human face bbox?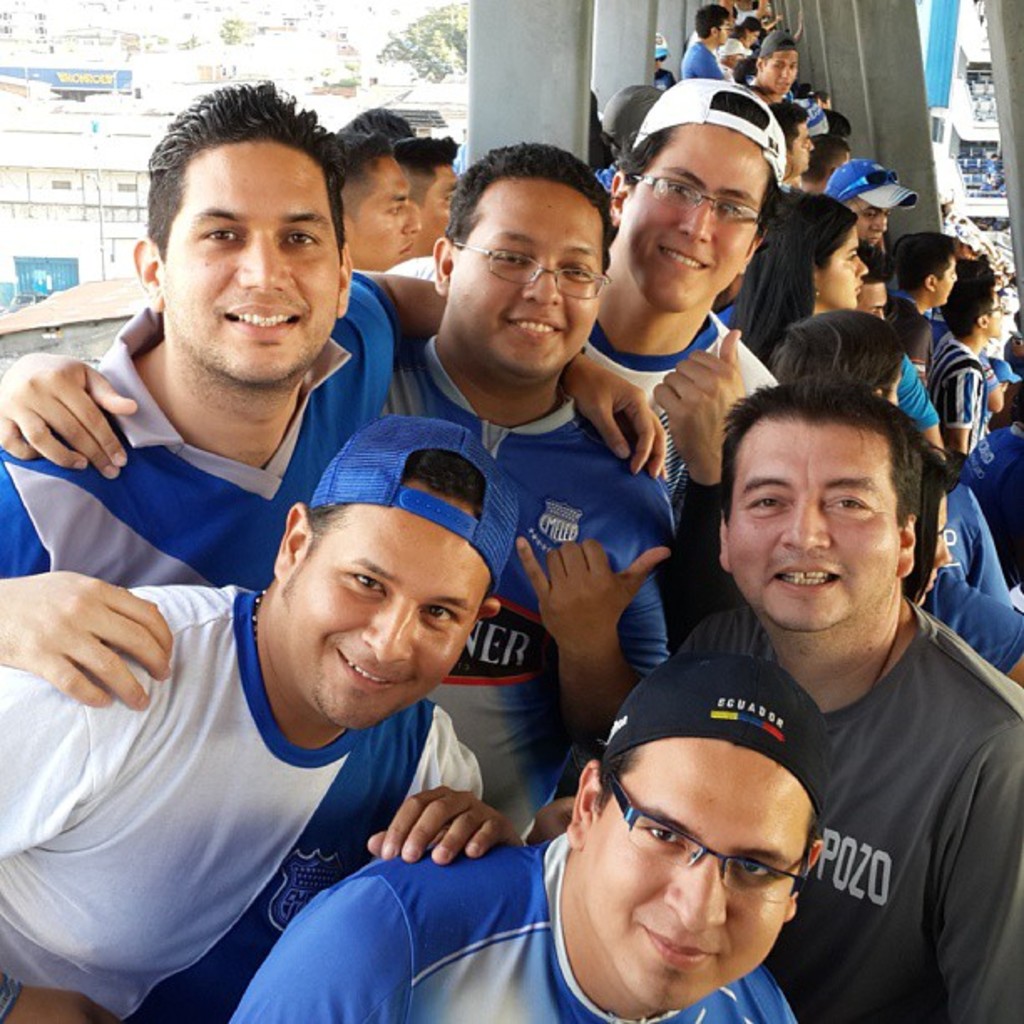
x1=447, y1=177, x2=602, y2=380
